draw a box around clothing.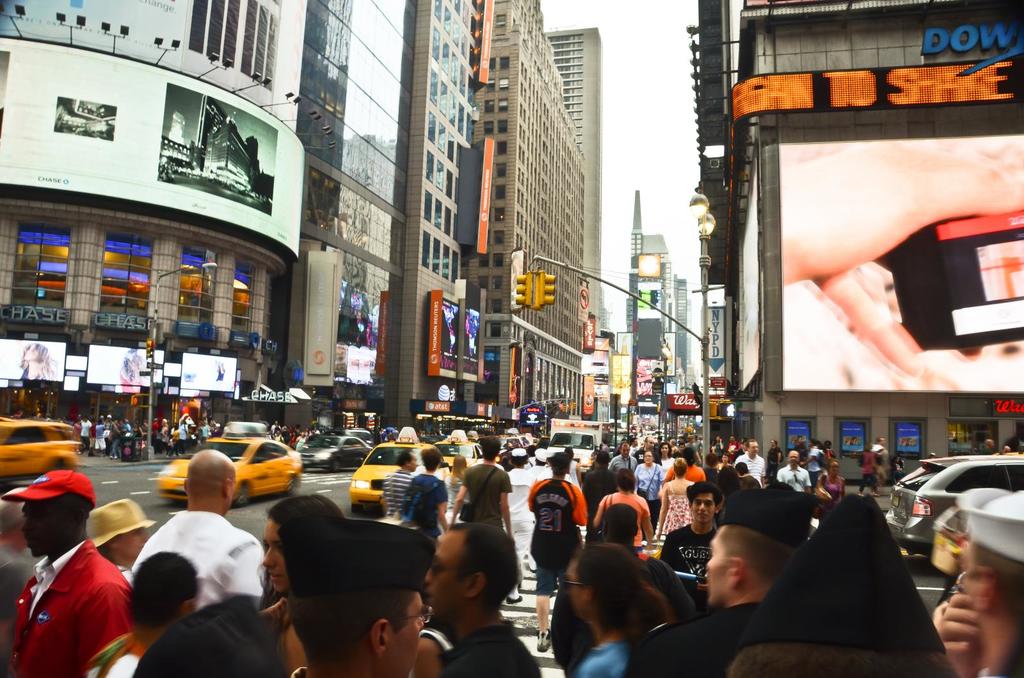
box(879, 442, 888, 491).
